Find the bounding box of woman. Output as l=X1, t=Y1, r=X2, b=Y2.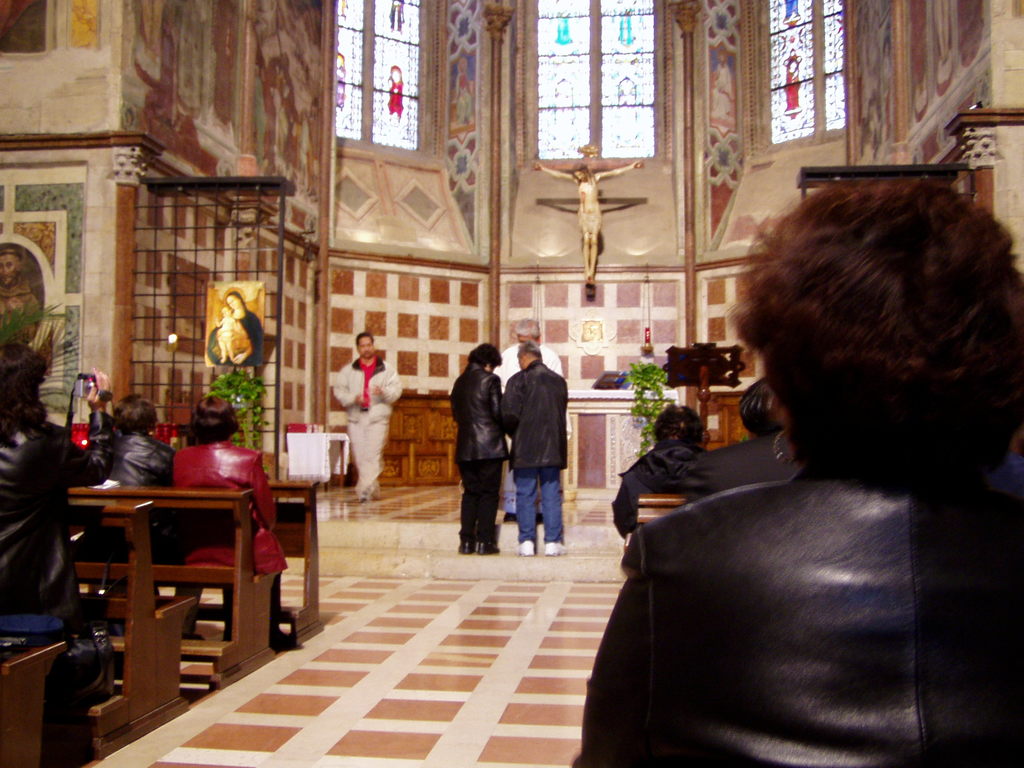
l=94, t=385, r=198, b=651.
